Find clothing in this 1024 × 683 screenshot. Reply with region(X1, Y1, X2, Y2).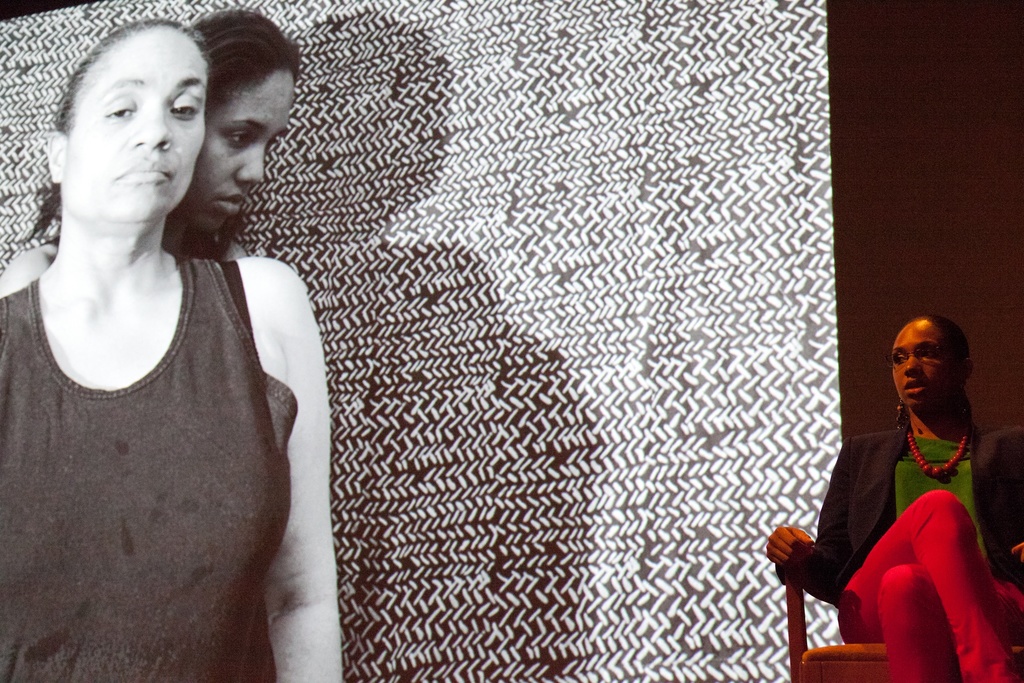
region(0, 252, 298, 682).
